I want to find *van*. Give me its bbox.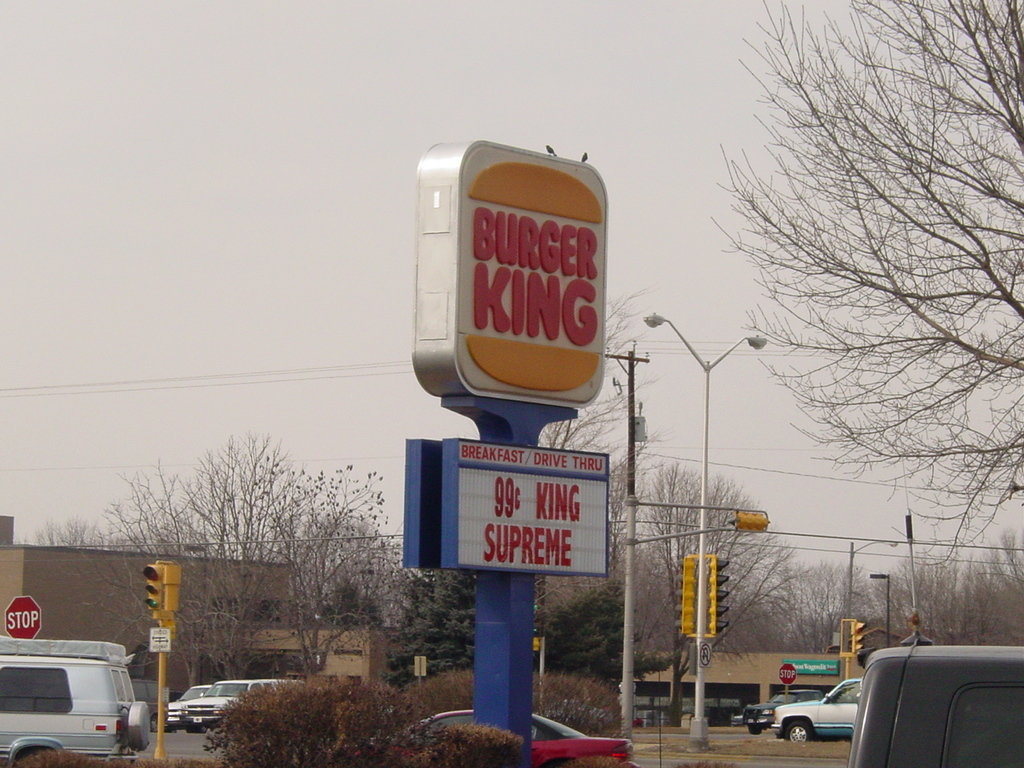
locate(0, 652, 153, 767).
